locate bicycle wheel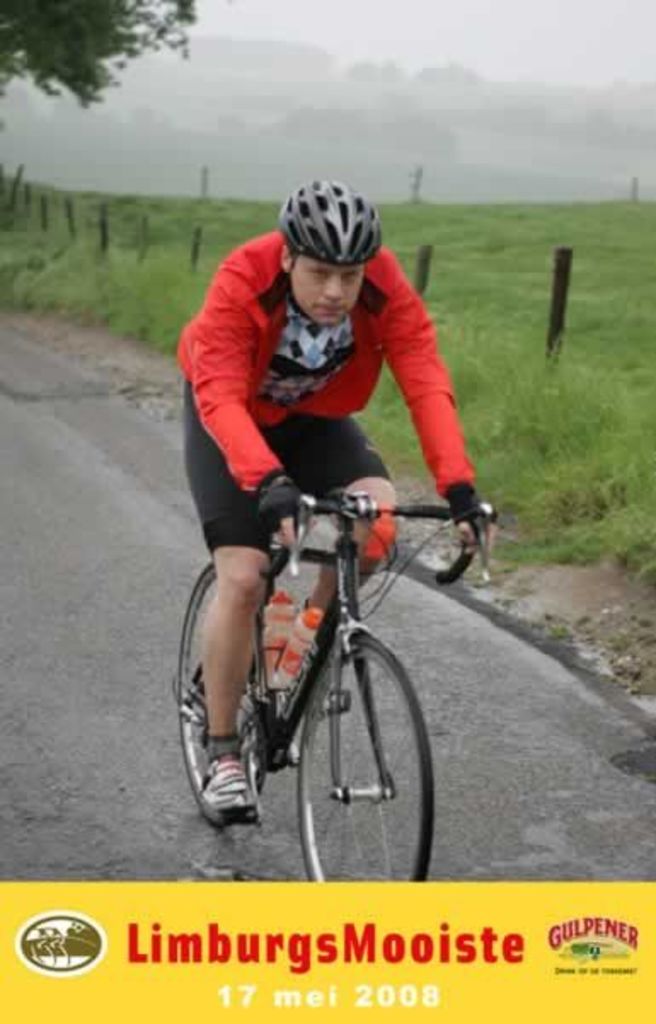
rect(325, 607, 431, 872)
